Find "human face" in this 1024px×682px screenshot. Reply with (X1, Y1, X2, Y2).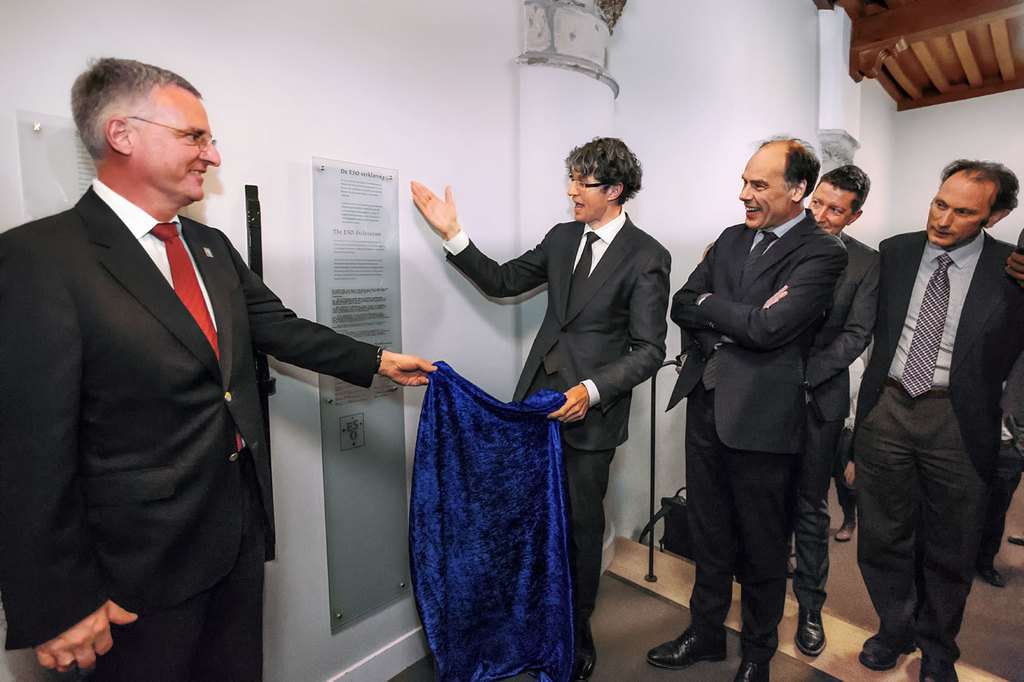
(742, 153, 793, 225).
